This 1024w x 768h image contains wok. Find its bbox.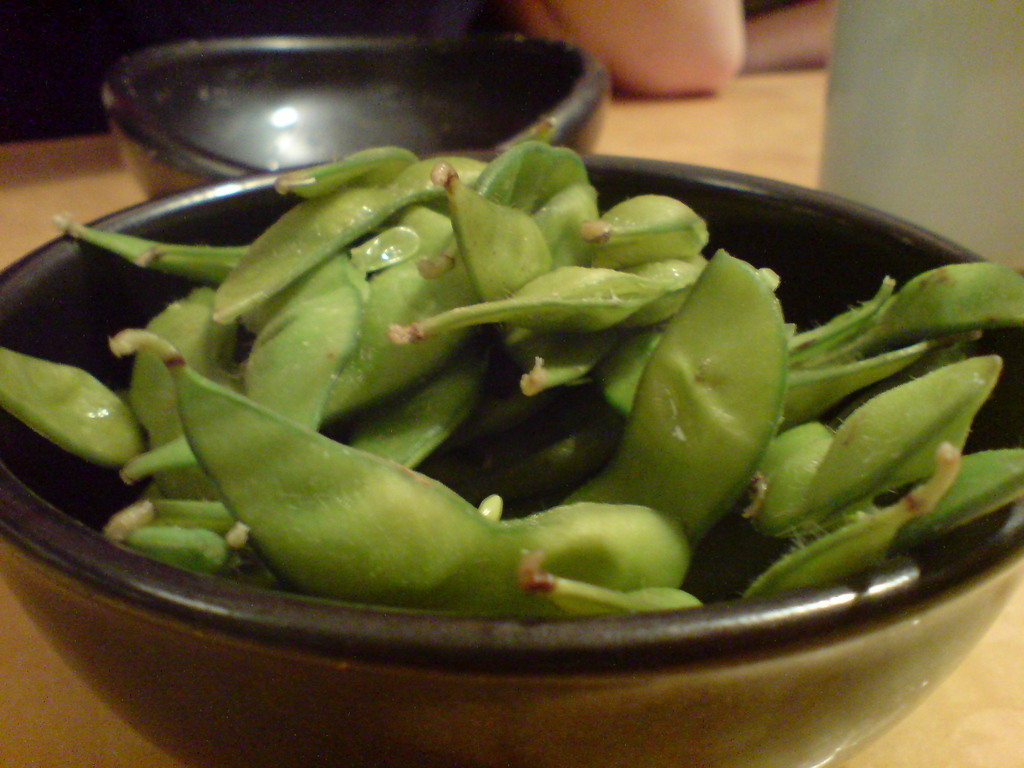
rect(98, 13, 642, 207).
